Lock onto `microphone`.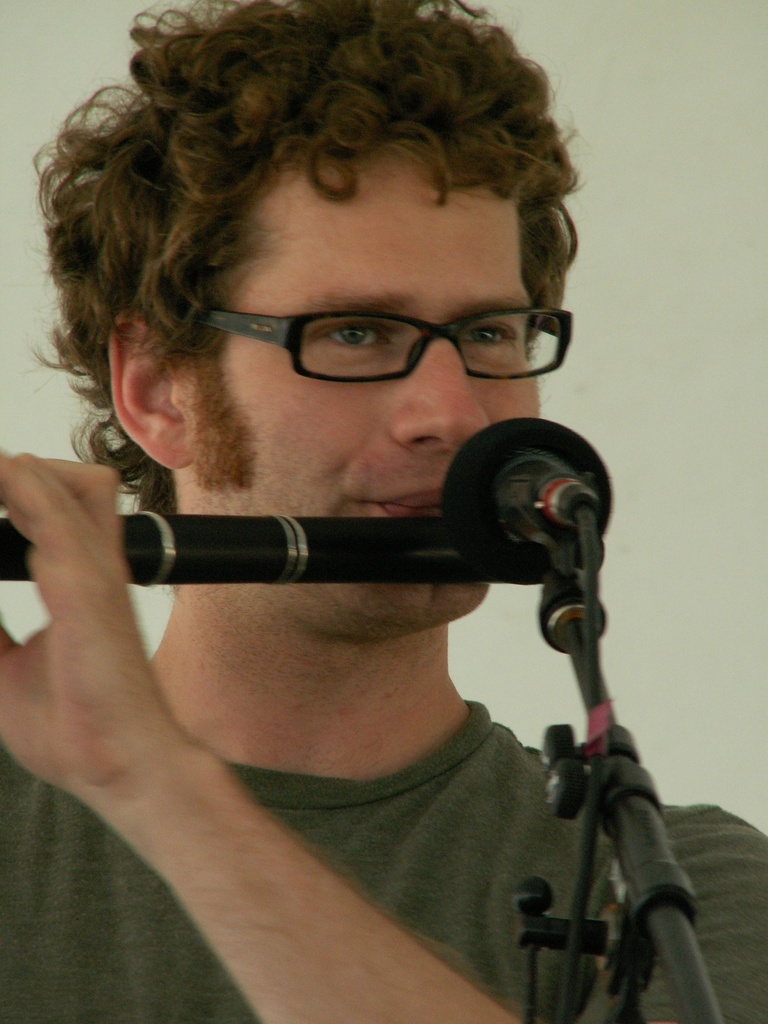
Locked: (436,415,614,582).
